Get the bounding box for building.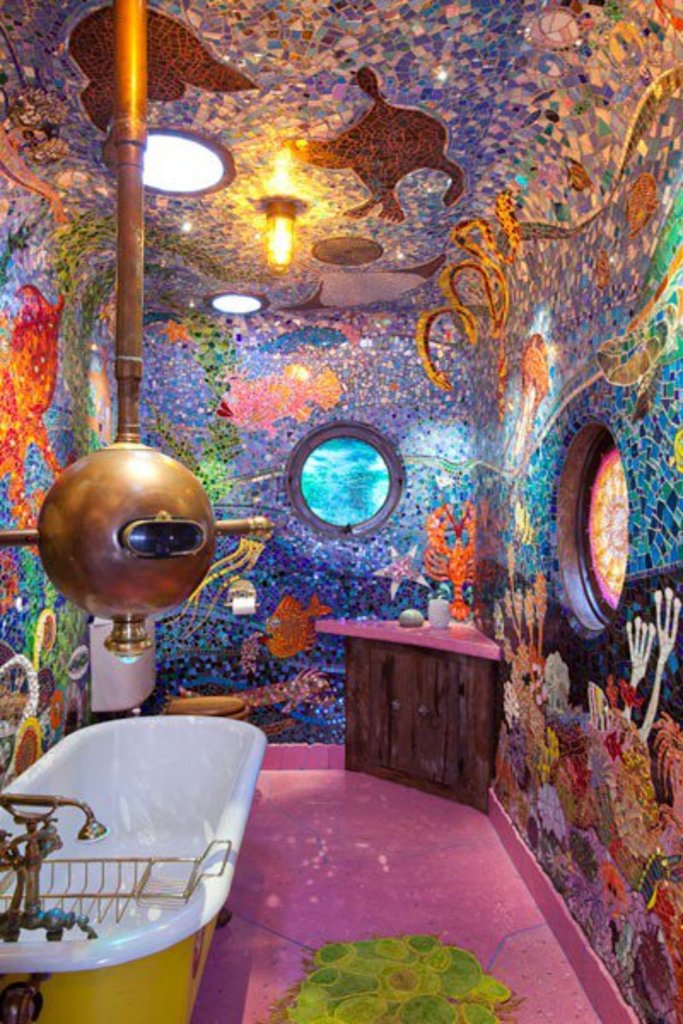
l=0, t=0, r=681, b=1022.
